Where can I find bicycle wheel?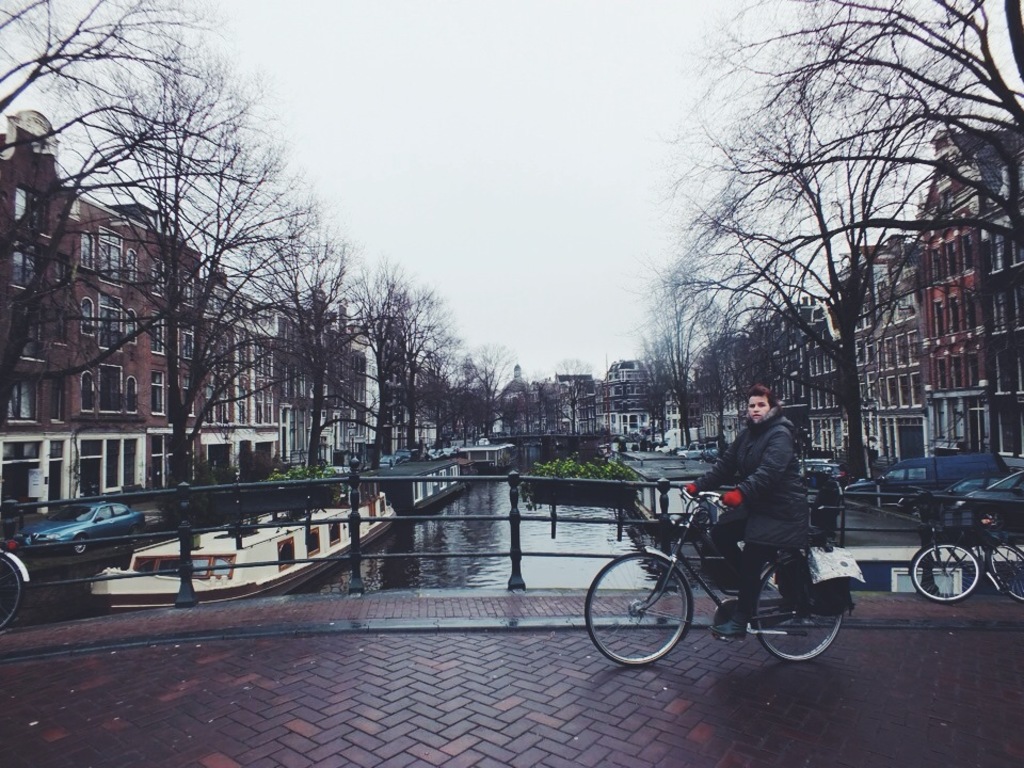
You can find it at pyautogui.locateOnScreen(747, 551, 844, 665).
